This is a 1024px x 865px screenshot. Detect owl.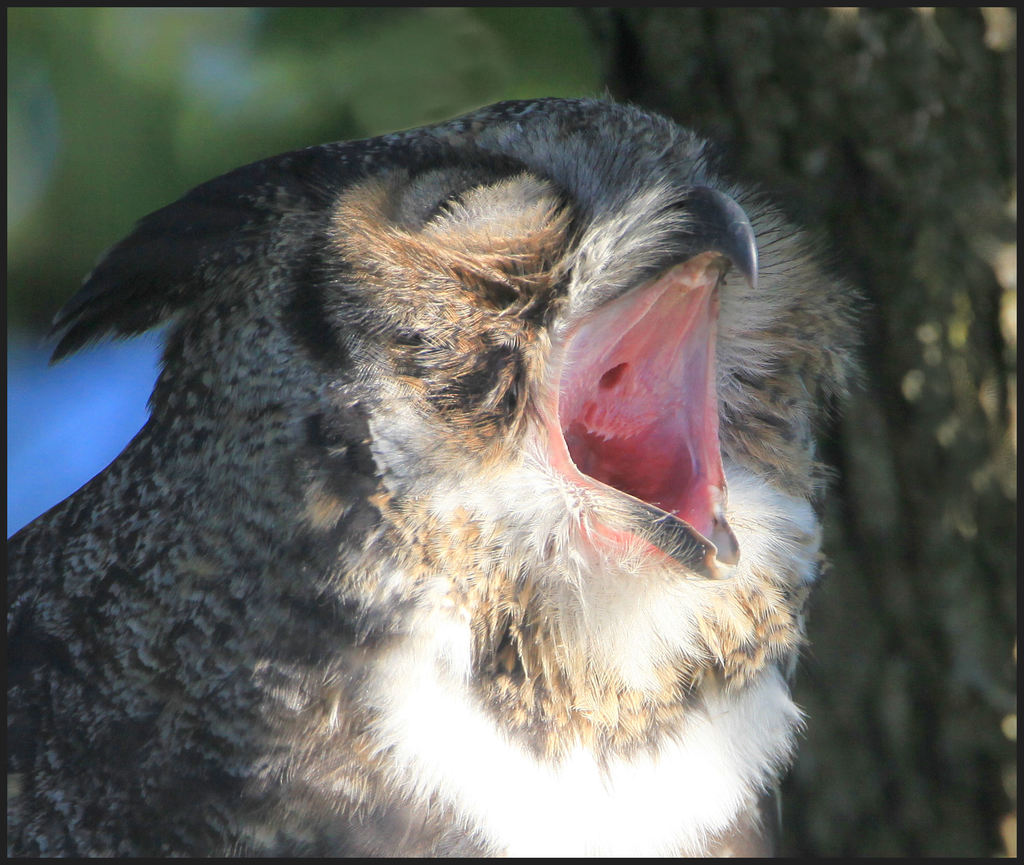
detection(0, 92, 883, 864).
